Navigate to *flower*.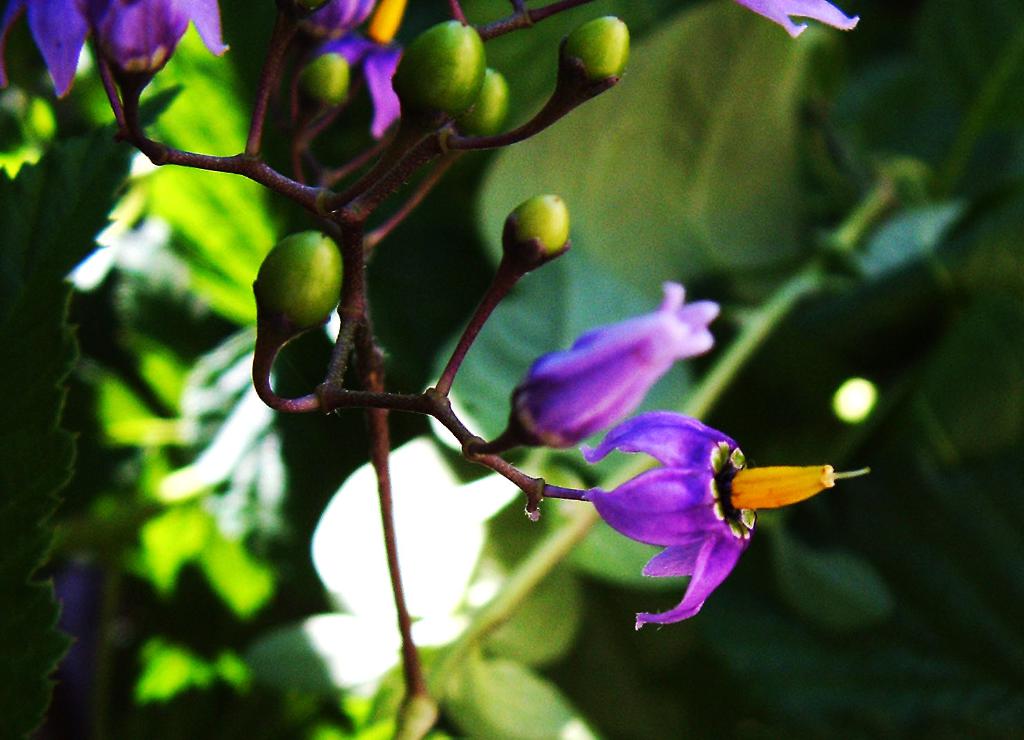
Navigation target: locate(331, 34, 393, 133).
